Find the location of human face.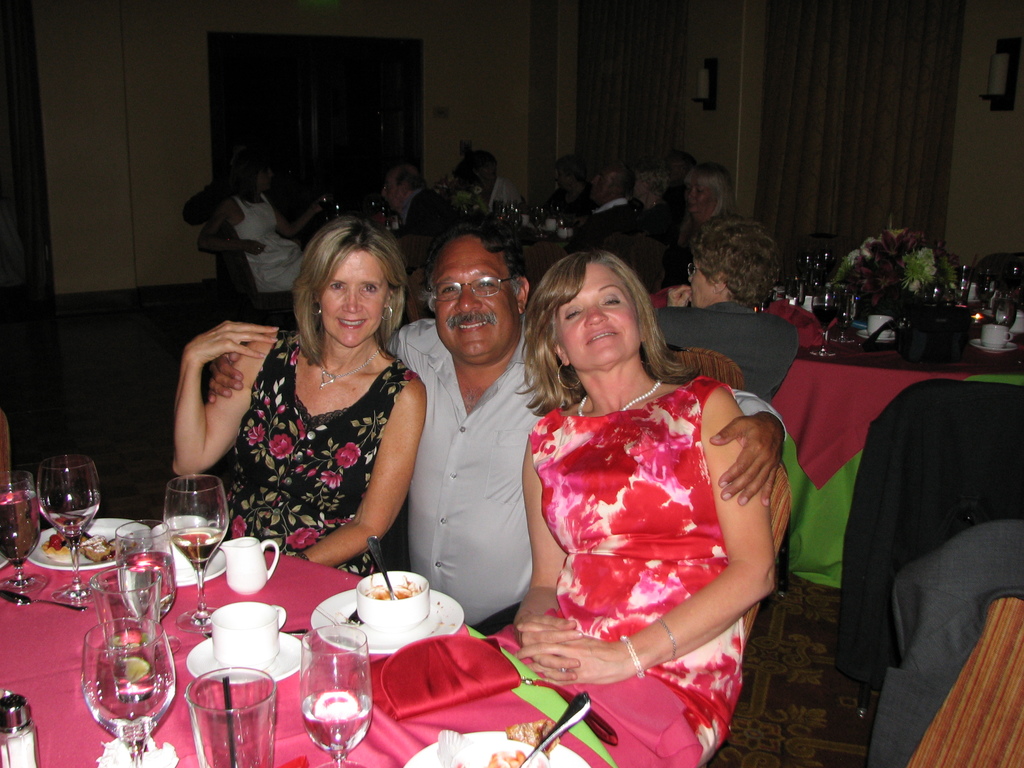
Location: (324,247,381,346).
